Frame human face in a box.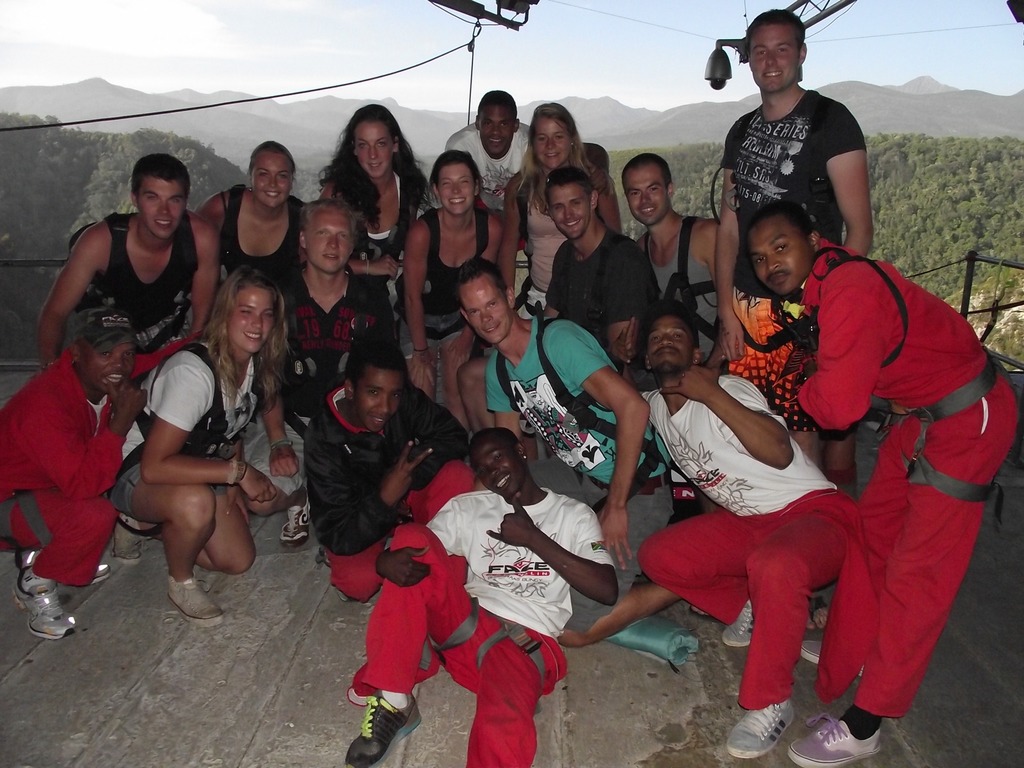
483:106:514:150.
